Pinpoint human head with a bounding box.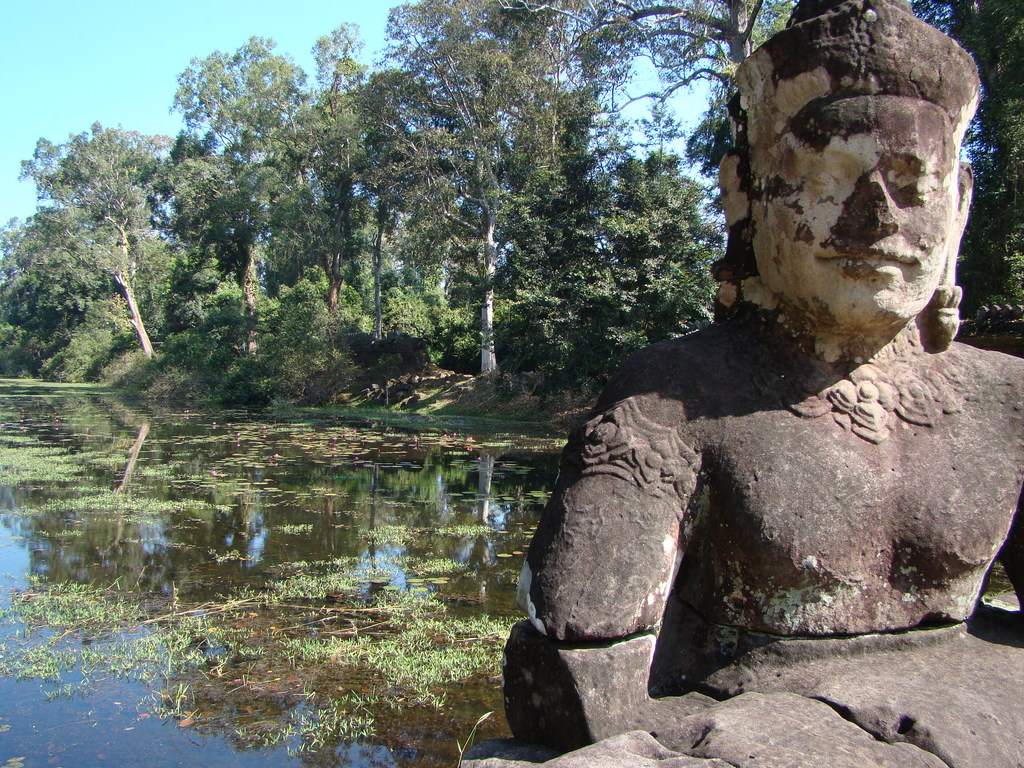
694 21 1014 330.
